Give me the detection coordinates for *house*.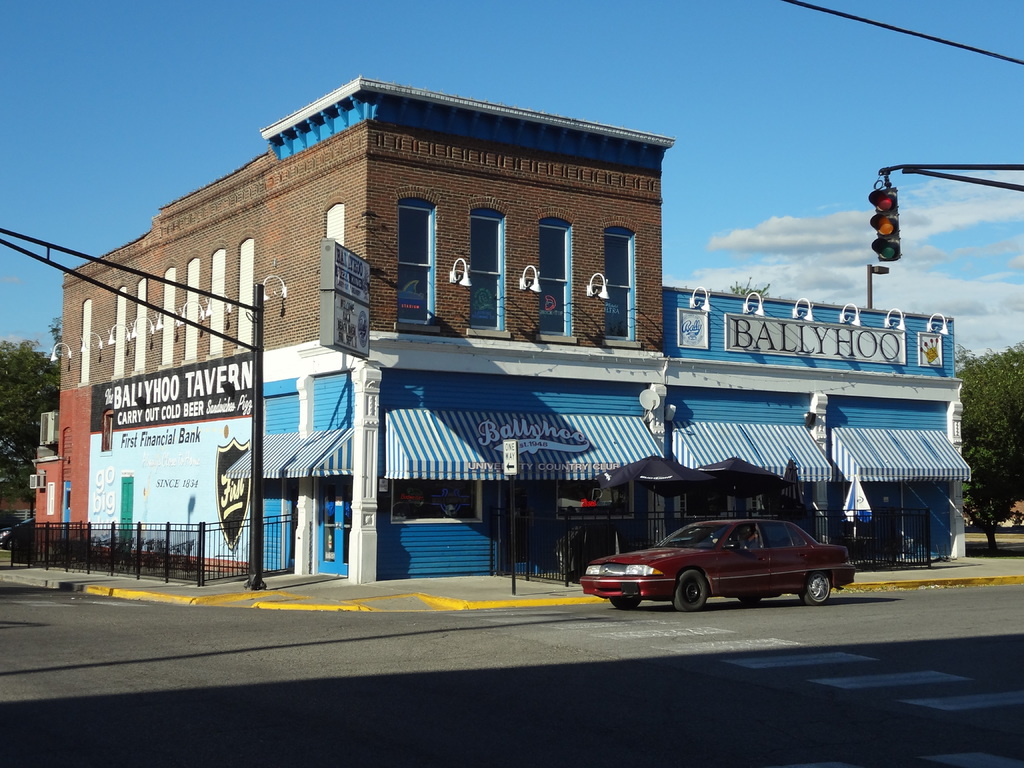
crop(18, 60, 680, 582).
